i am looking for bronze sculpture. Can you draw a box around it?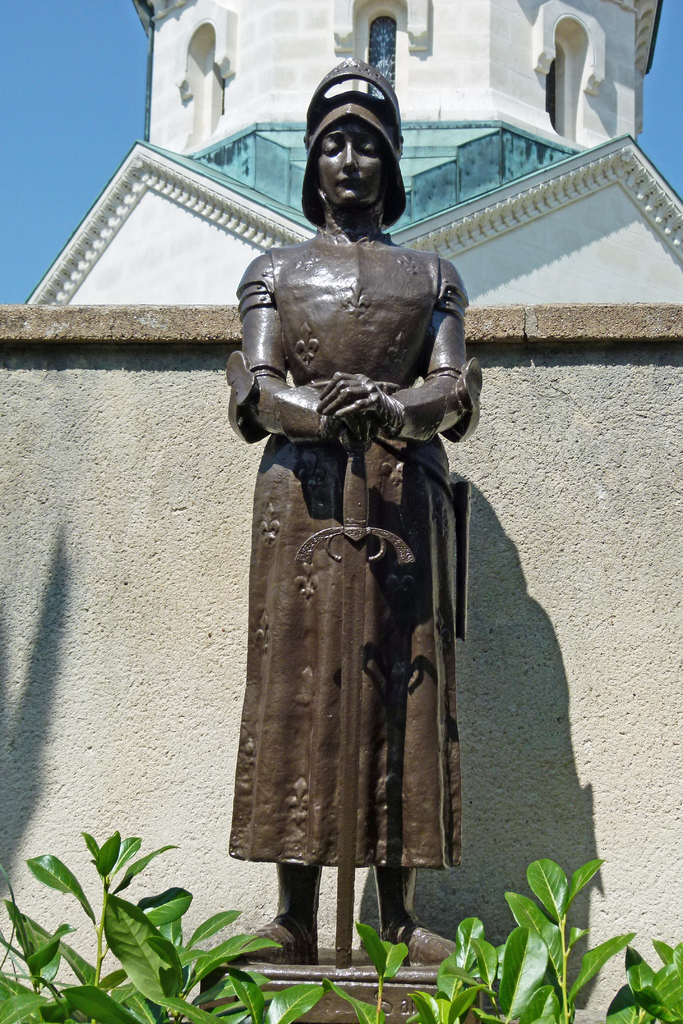
Sure, the bounding box is 220:66:493:931.
